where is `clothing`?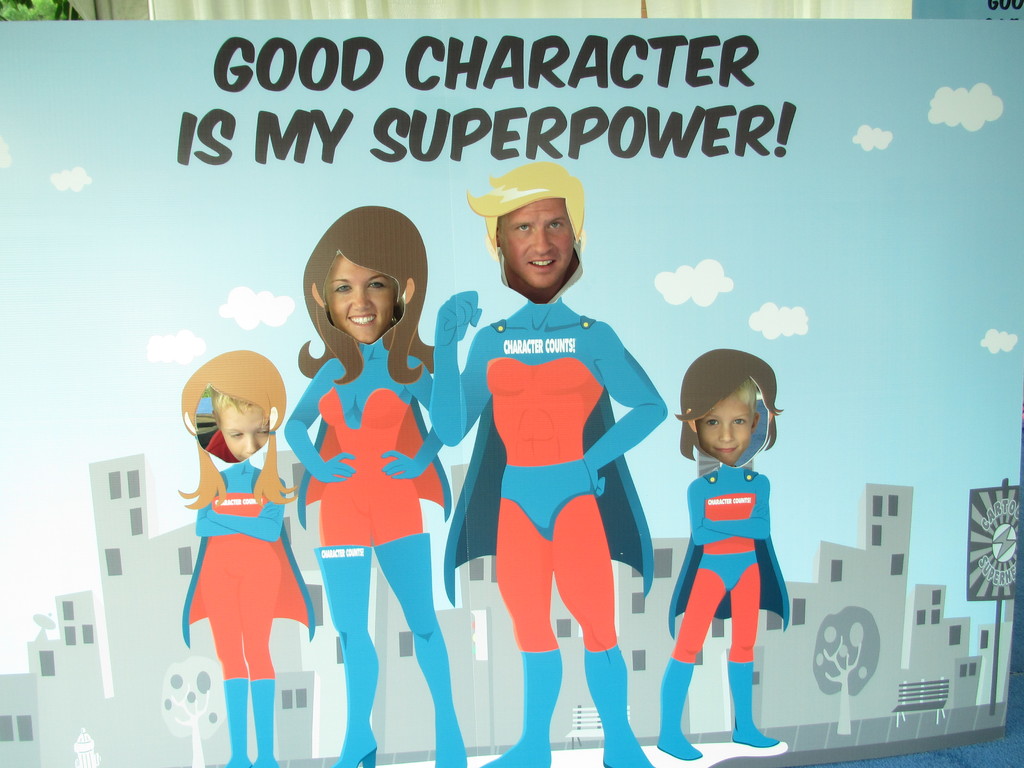
(left=184, top=457, right=316, bottom=682).
